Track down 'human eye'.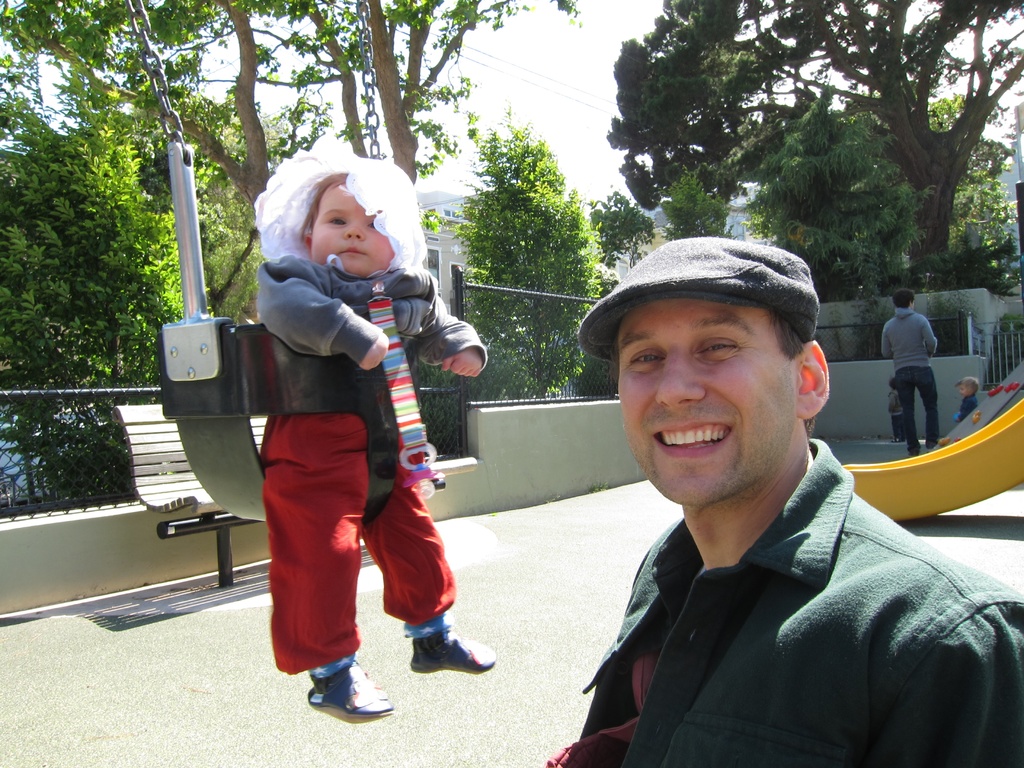
Tracked to (363, 216, 375, 229).
